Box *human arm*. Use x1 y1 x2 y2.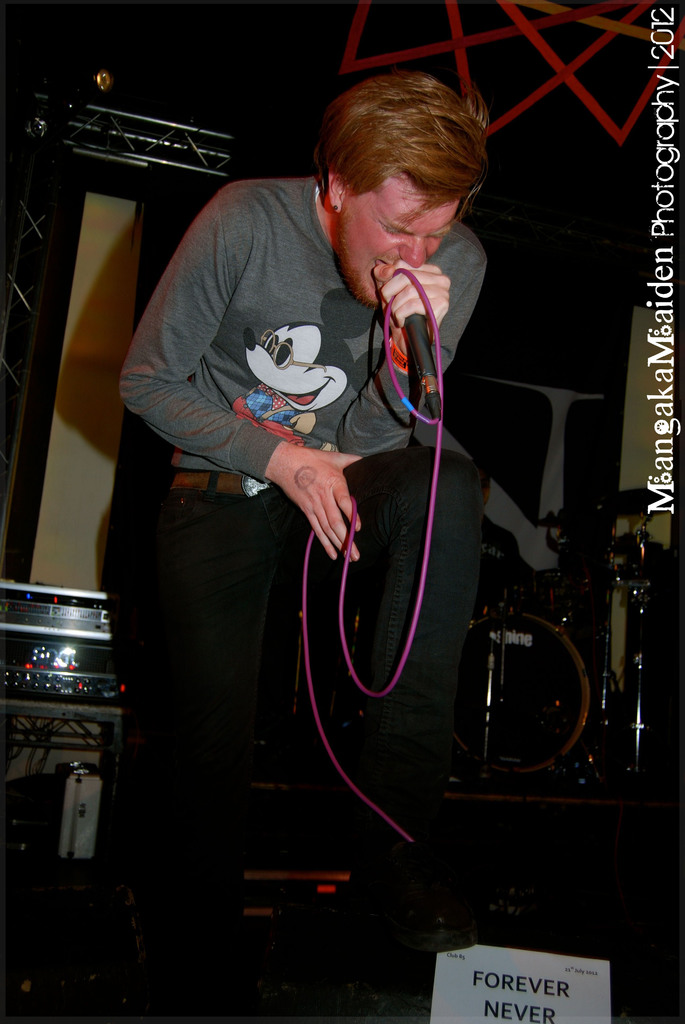
363 232 484 460.
